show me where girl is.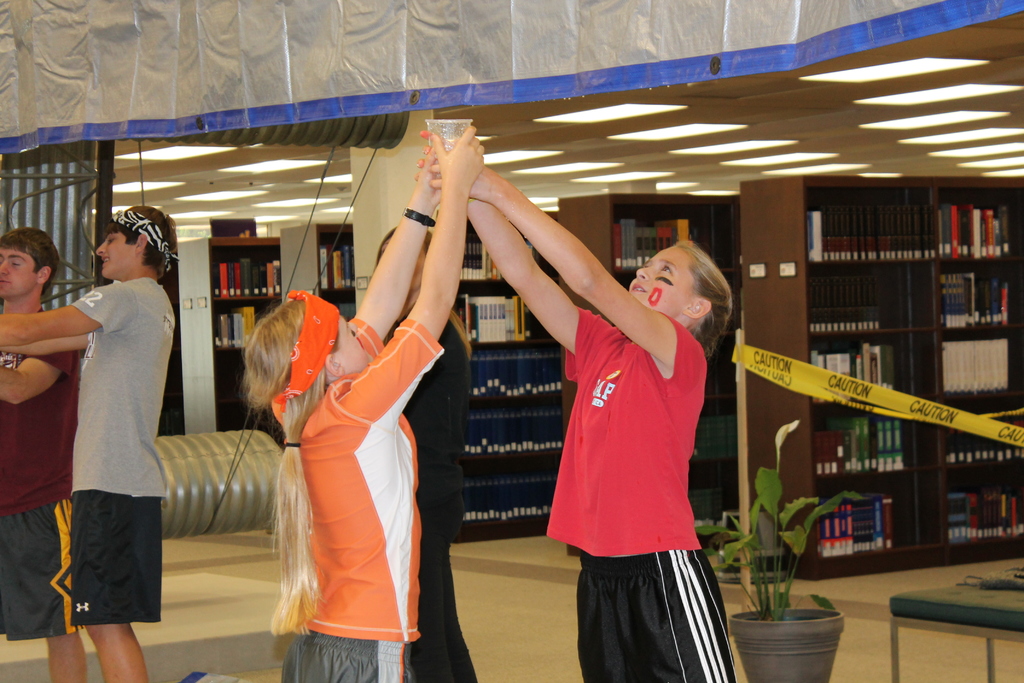
girl is at bbox=[241, 126, 481, 682].
